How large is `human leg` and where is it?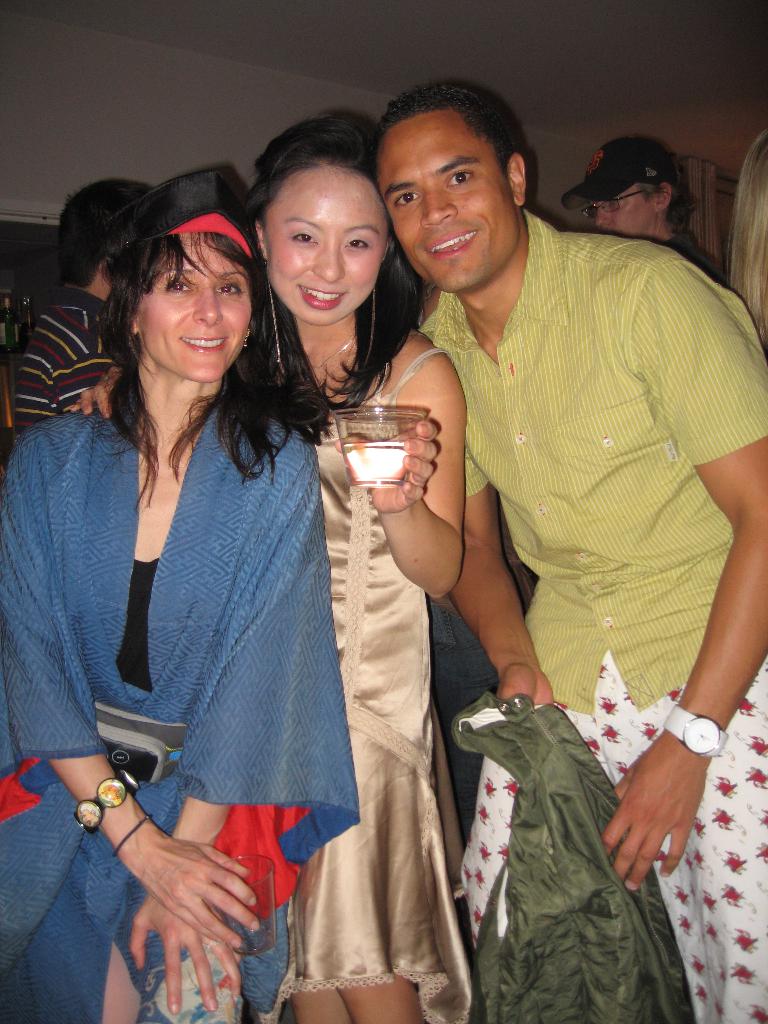
Bounding box: (424, 591, 494, 844).
